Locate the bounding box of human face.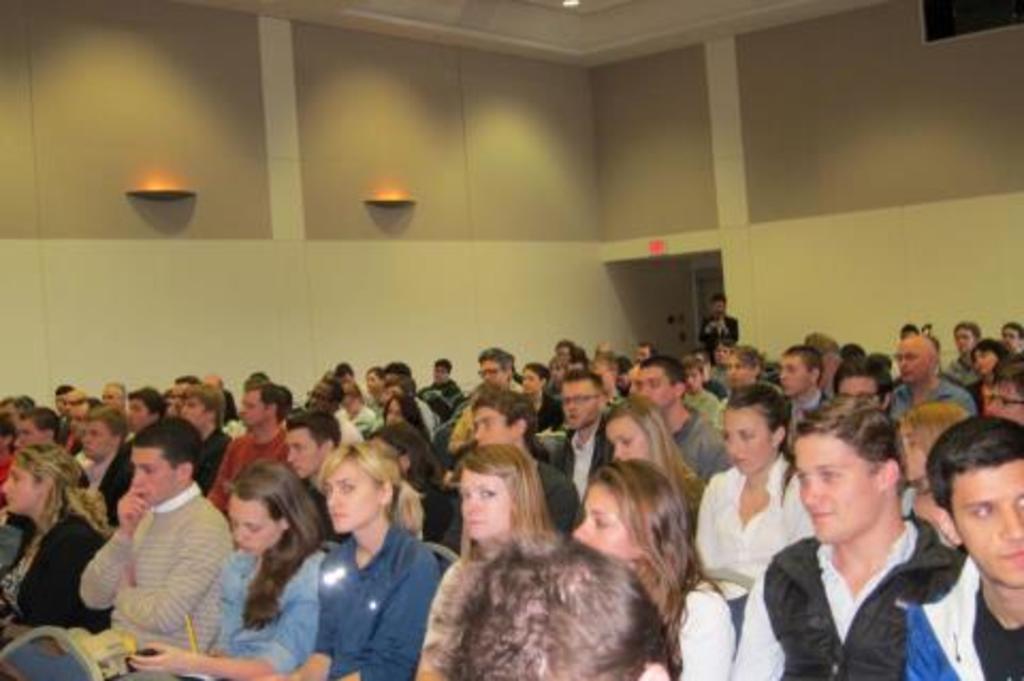
Bounding box: <box>102,386,119,410</box>.
